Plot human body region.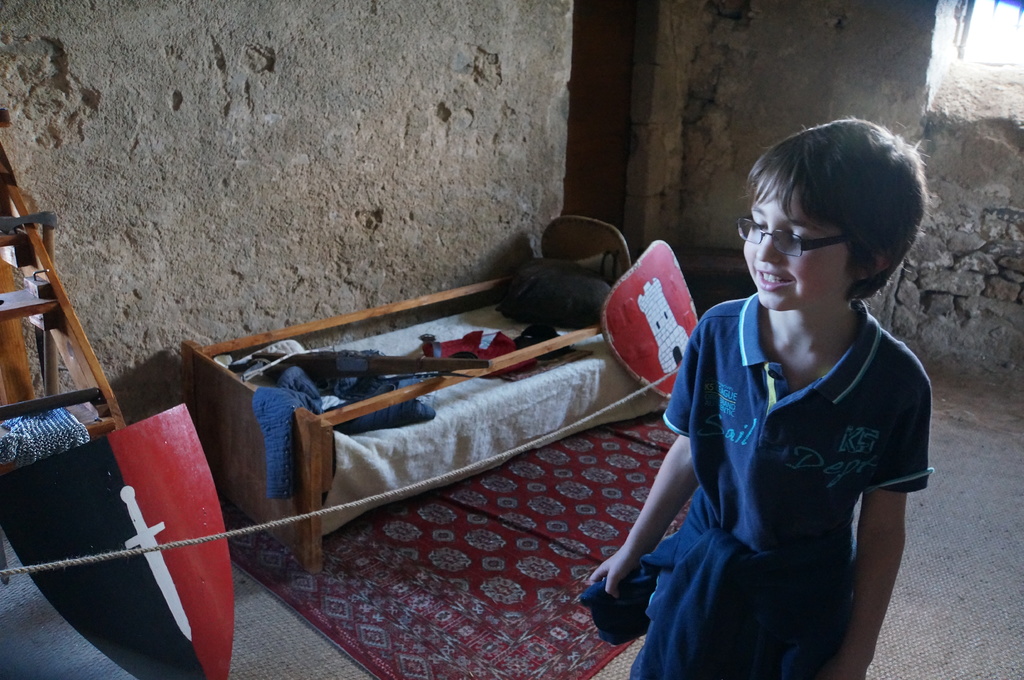
Plotted at <box>593,120,936,678</box>.
